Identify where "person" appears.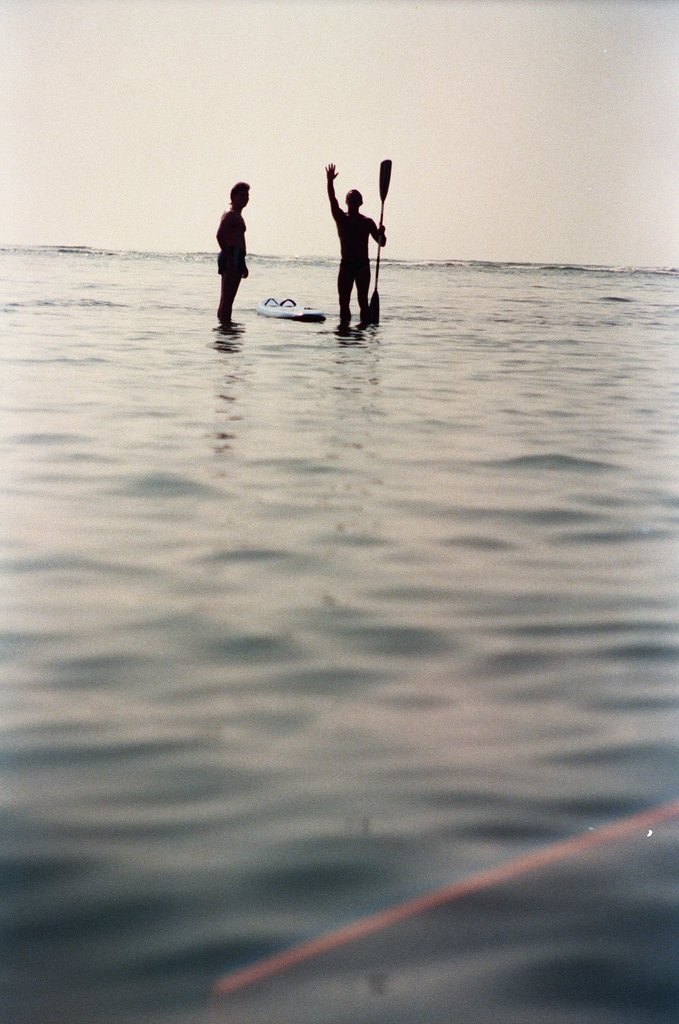
Appears at [214, 179, 255, 330].
